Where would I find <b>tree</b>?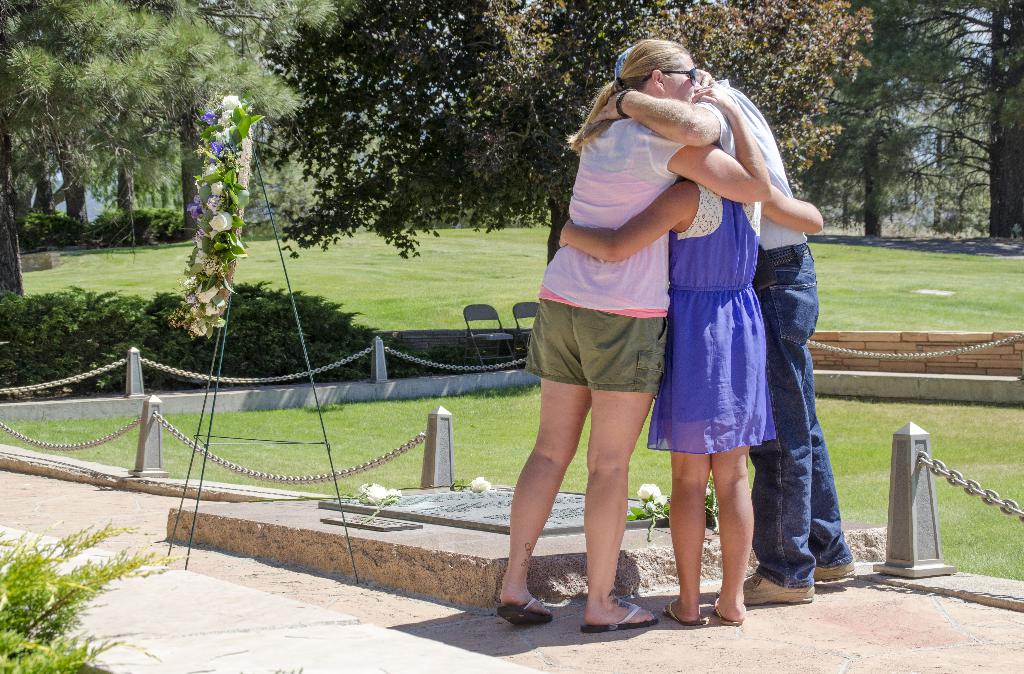
At 794/0/1023/241.
